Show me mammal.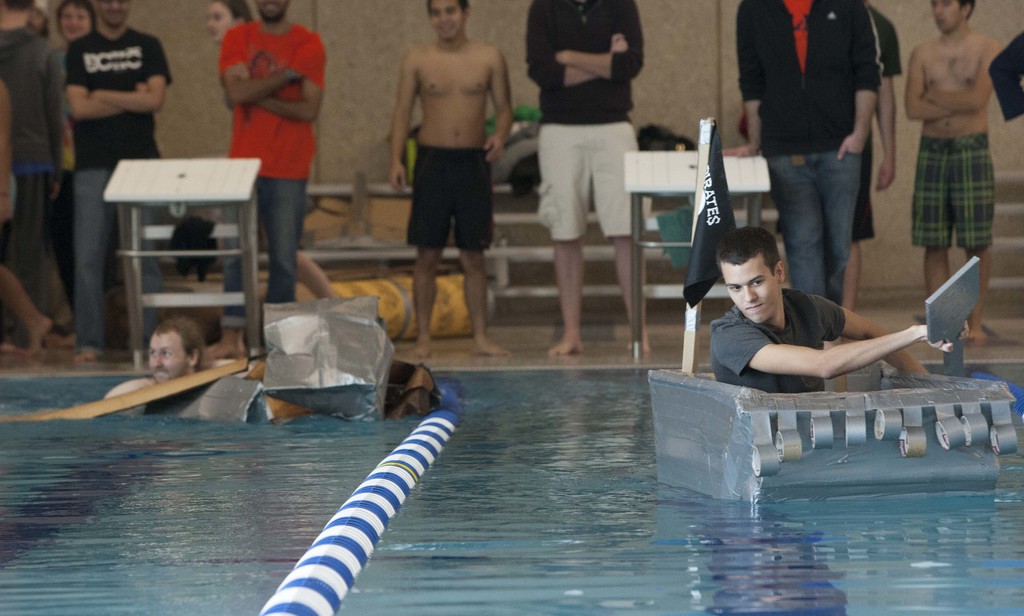
mammal is here: 60 0 175 363.
